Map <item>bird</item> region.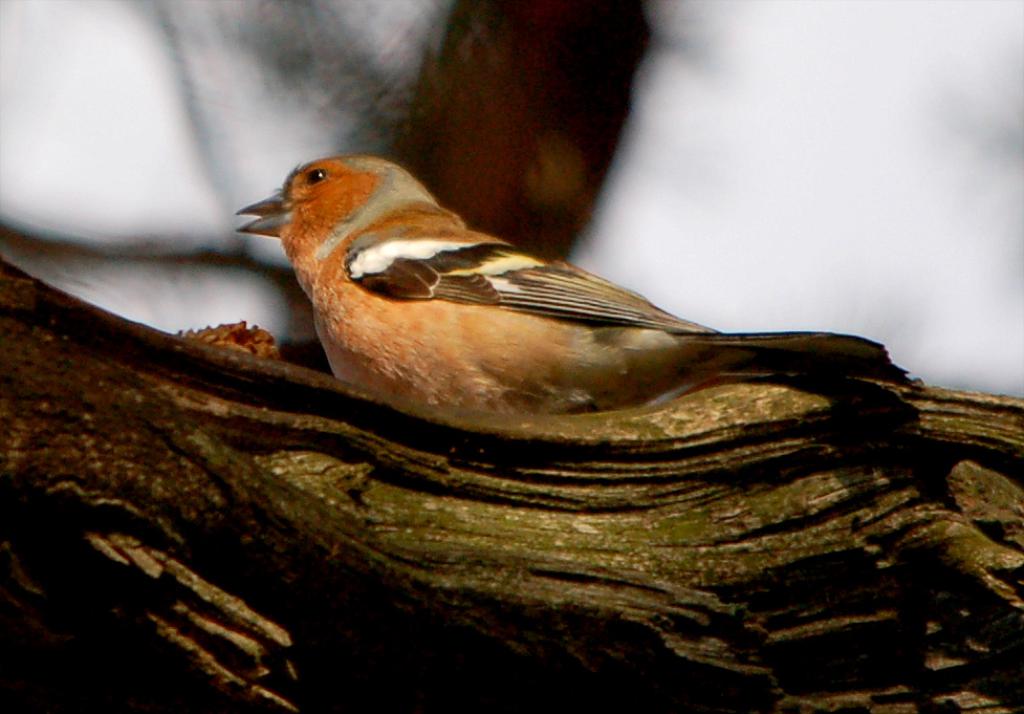
Mapped to locate(233, 153, 911, 419).
